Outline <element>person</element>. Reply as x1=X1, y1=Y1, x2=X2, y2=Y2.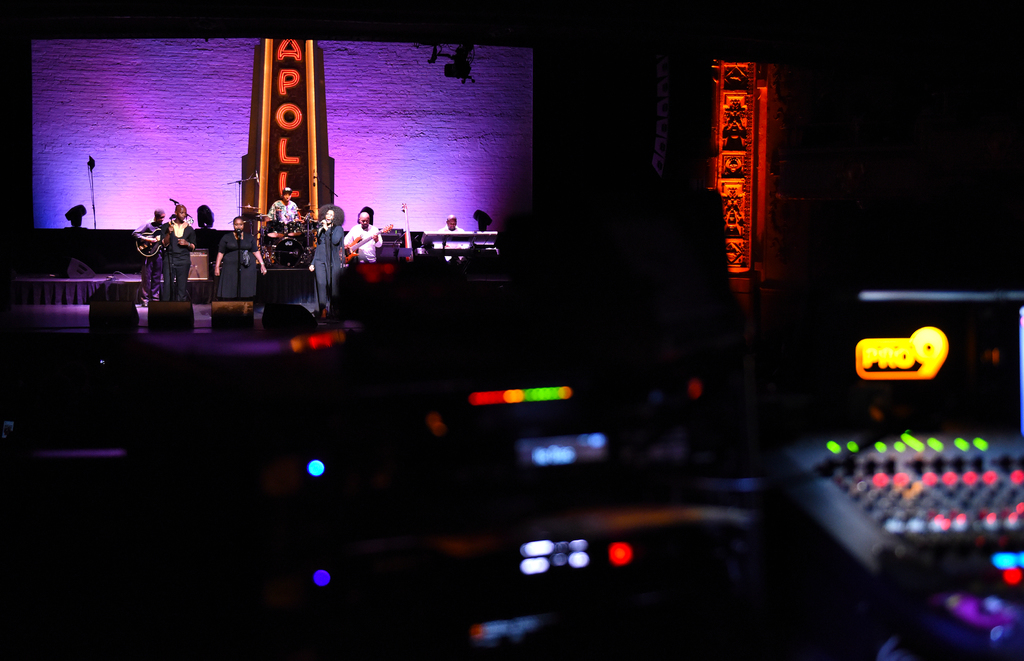
x1=130, y1=206, x2=172, y2=294.
